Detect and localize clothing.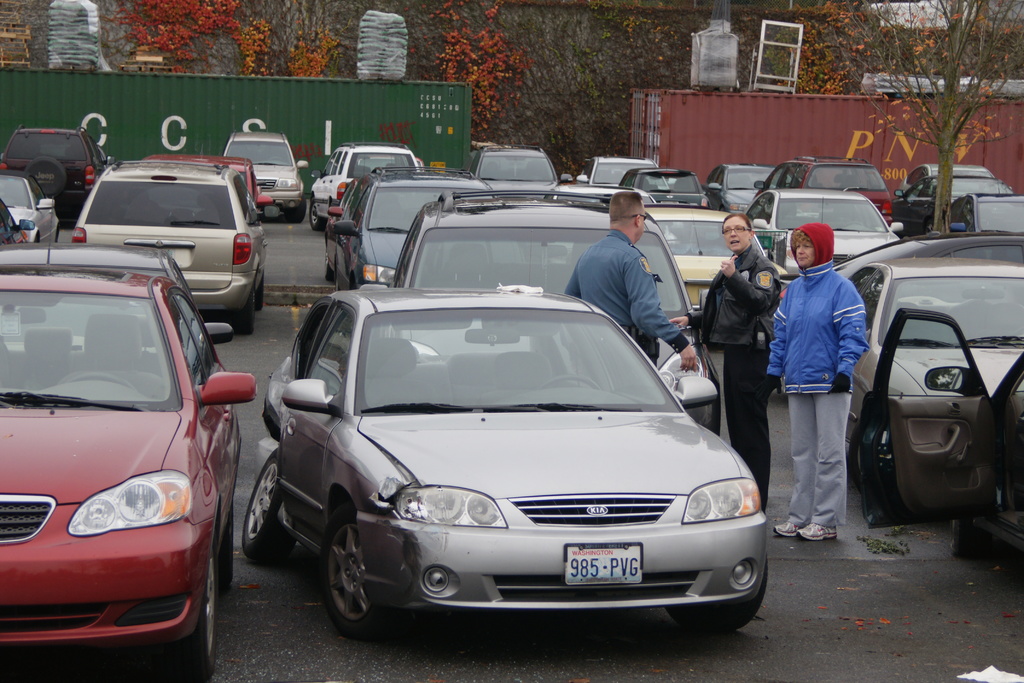
Localized at (687, 242, 779, 514).
